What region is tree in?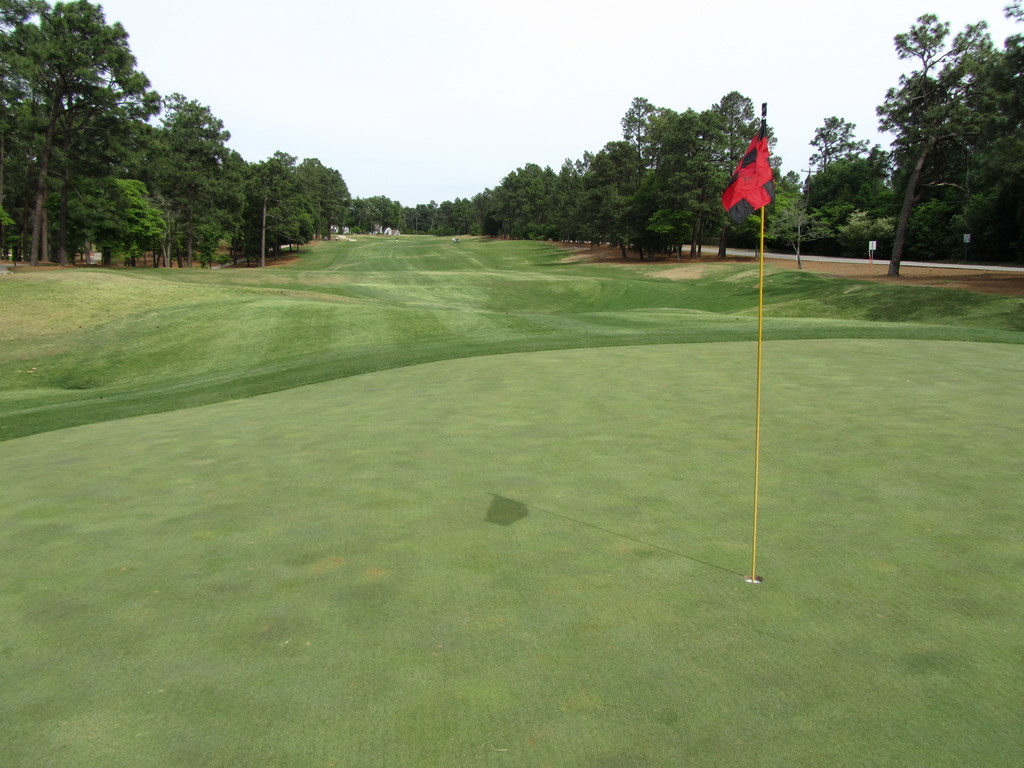
bbox=[490, 159, 548, 236].
